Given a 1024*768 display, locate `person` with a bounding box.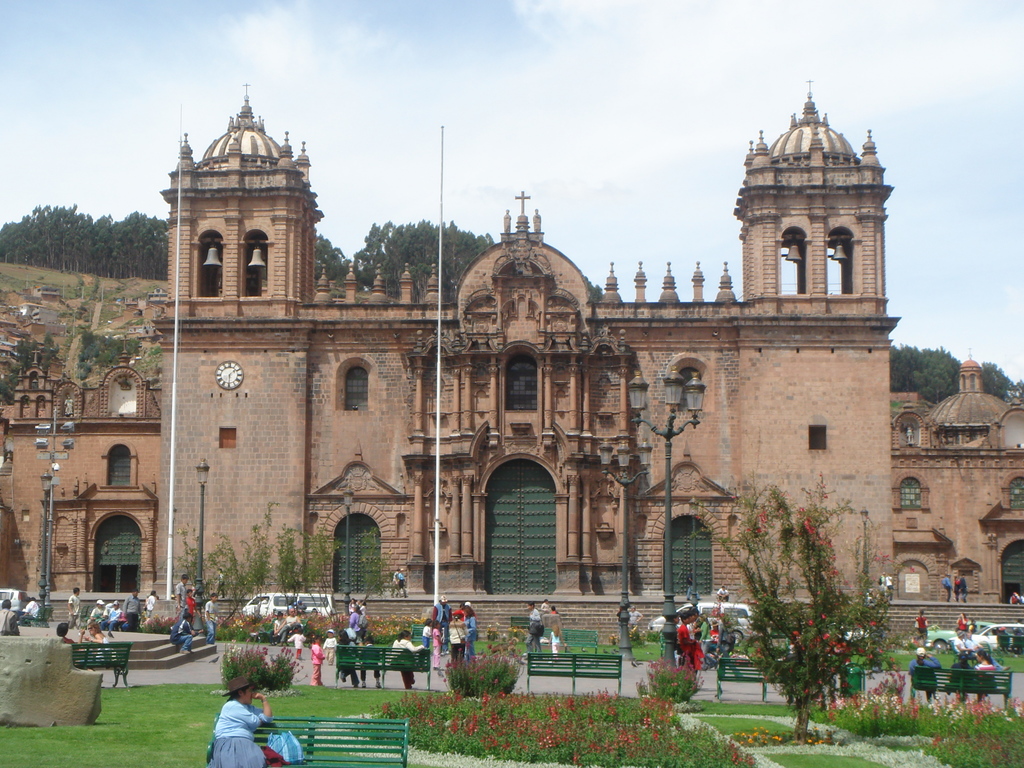
Located: bbox=(338, 632, 358, 688).
